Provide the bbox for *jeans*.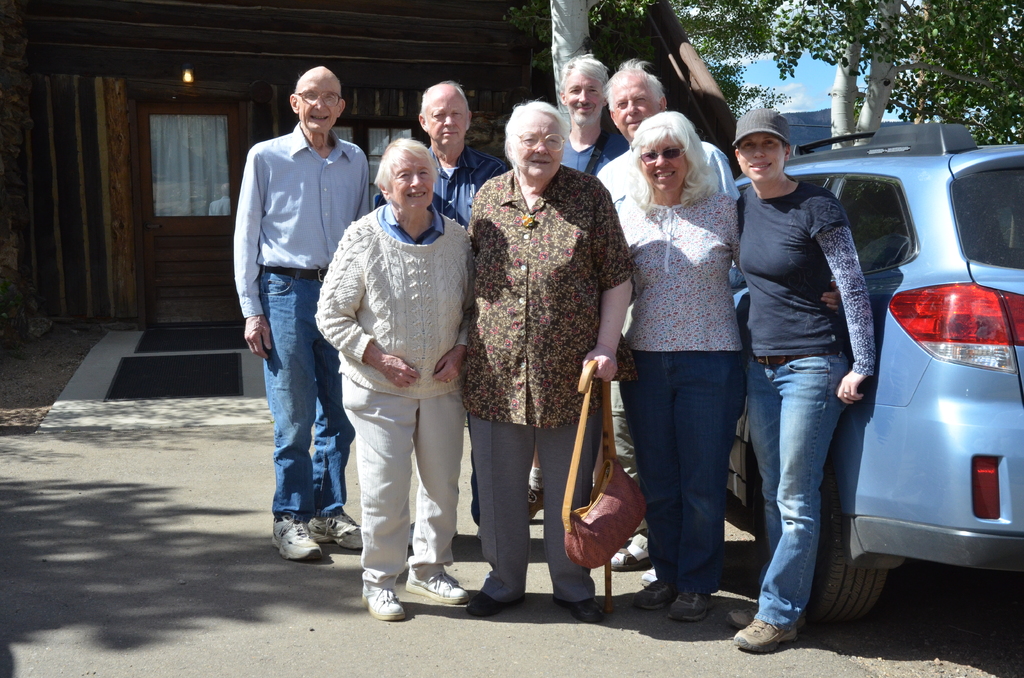
616,349,746,595.
